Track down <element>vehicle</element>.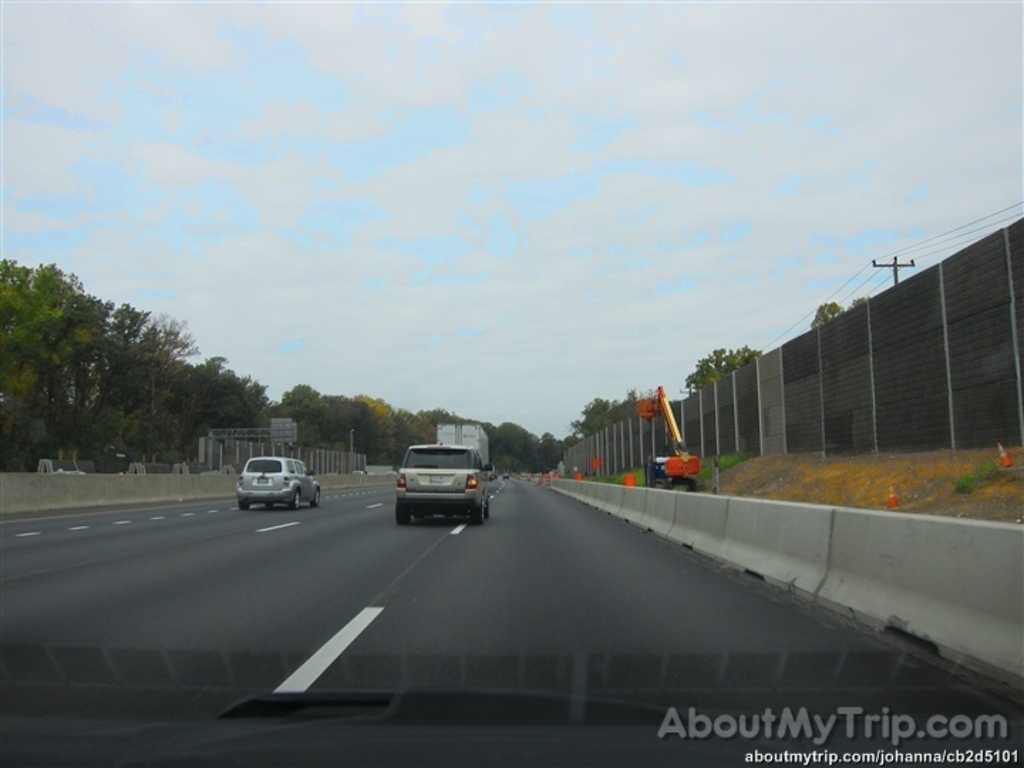
Tracked to <bbox>233, 457, 321, 512</bbox>.
